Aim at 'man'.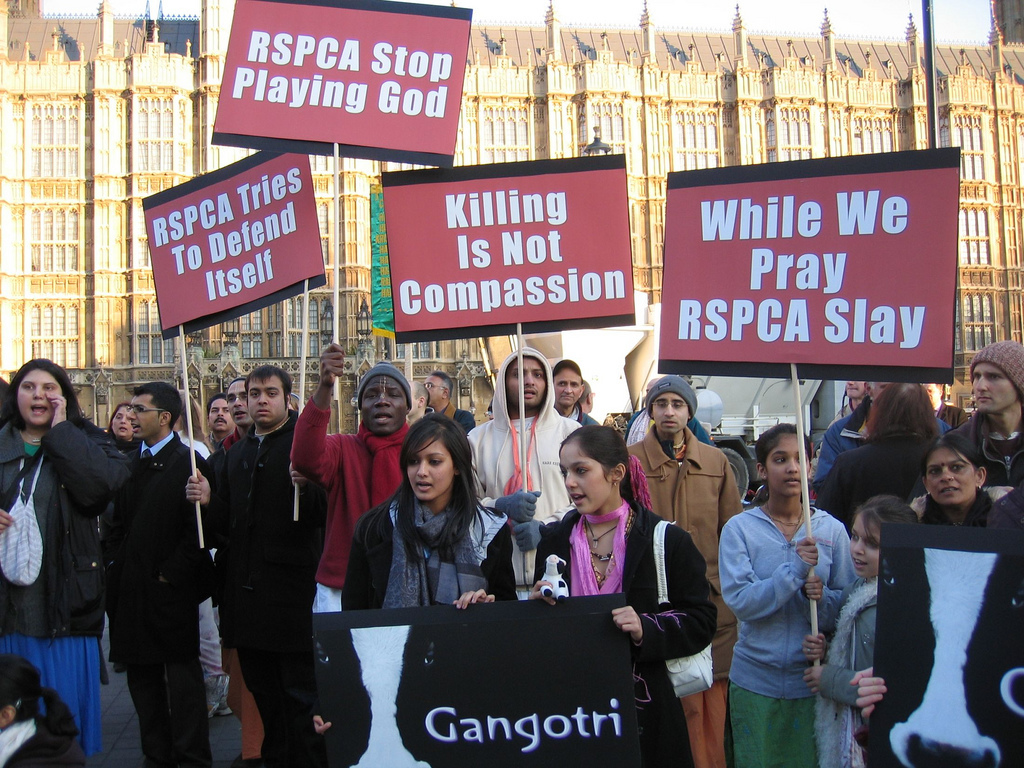
Aimed at (x1=406, y1=376, x2=434, y2=428).
